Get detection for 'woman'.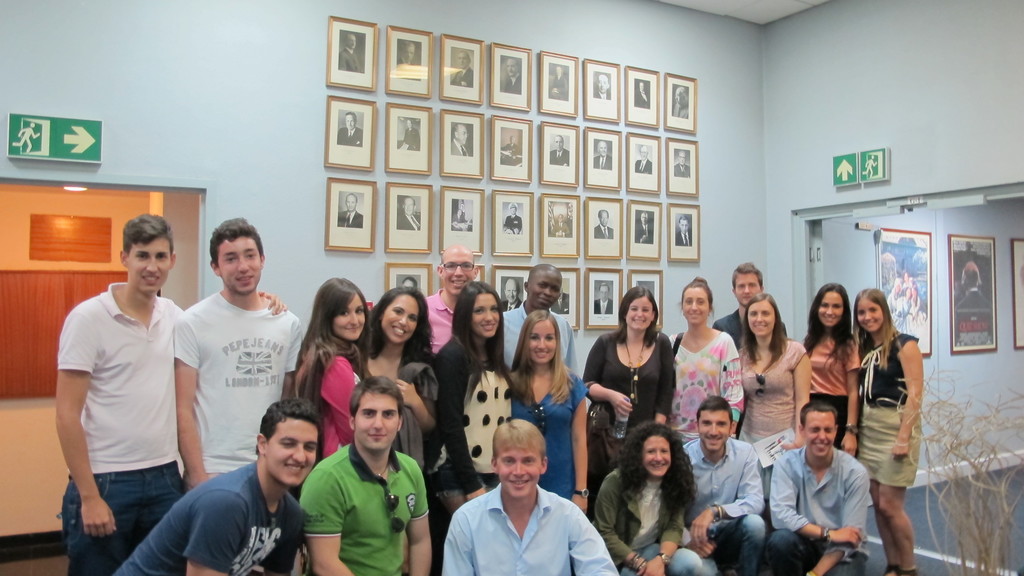
Detection: x1=590, y1=426, x2=720, y2=575.
